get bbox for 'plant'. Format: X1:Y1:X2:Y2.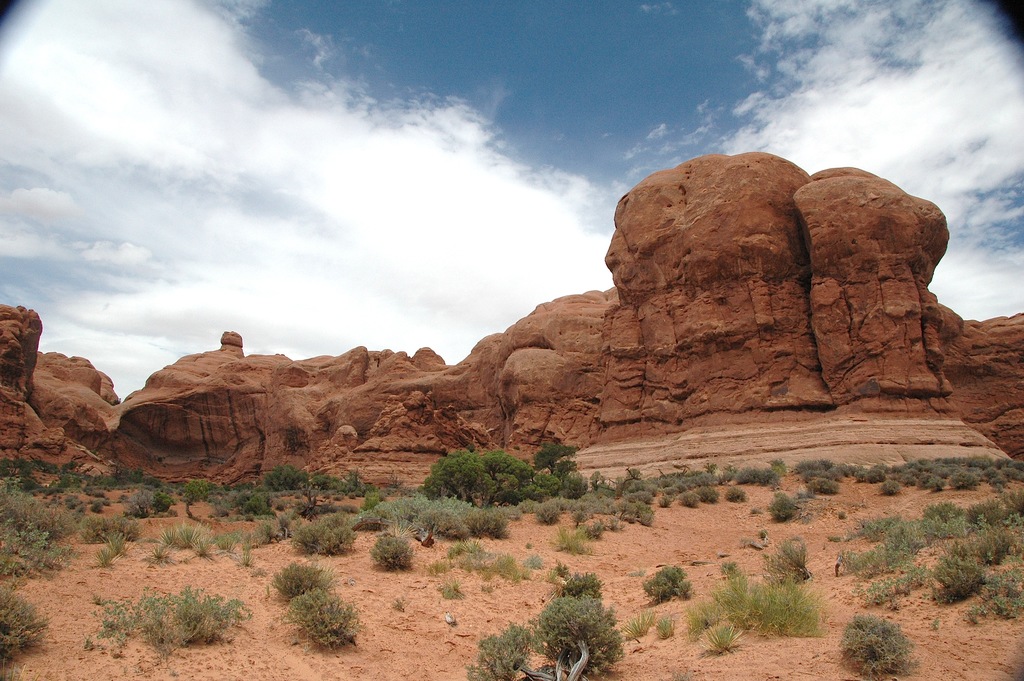
0:444:152:505.
